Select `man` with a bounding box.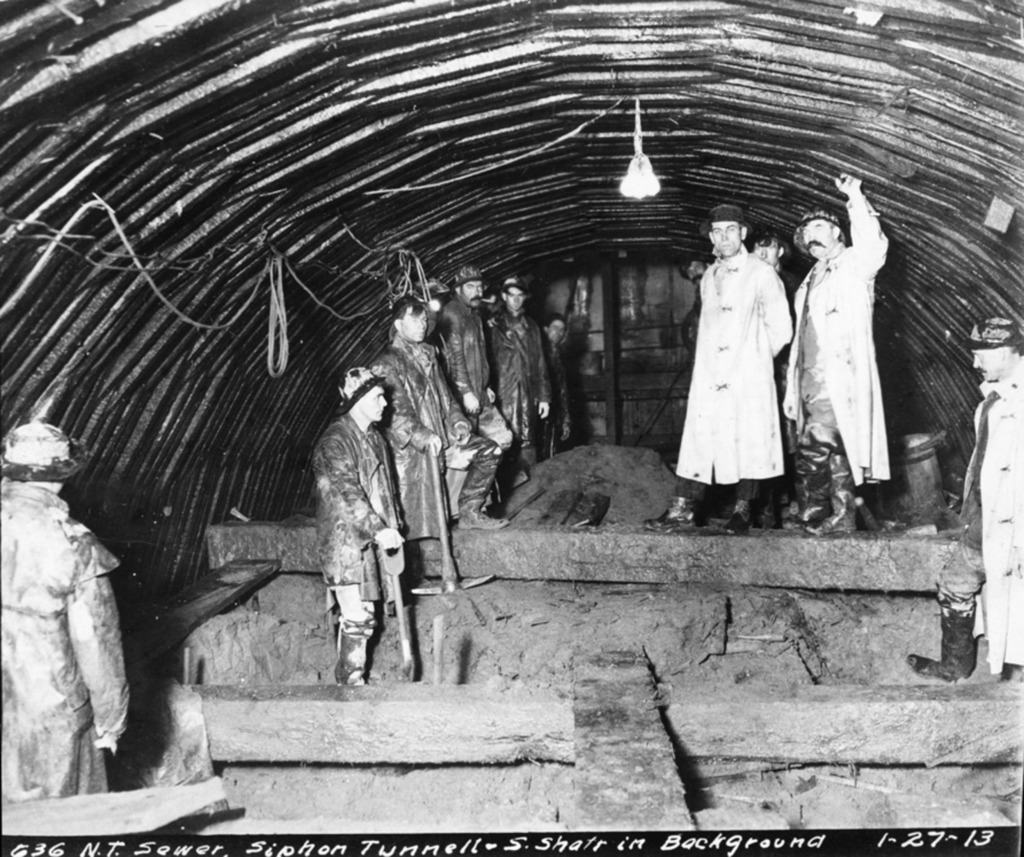
(0, 423, 136, 796).
